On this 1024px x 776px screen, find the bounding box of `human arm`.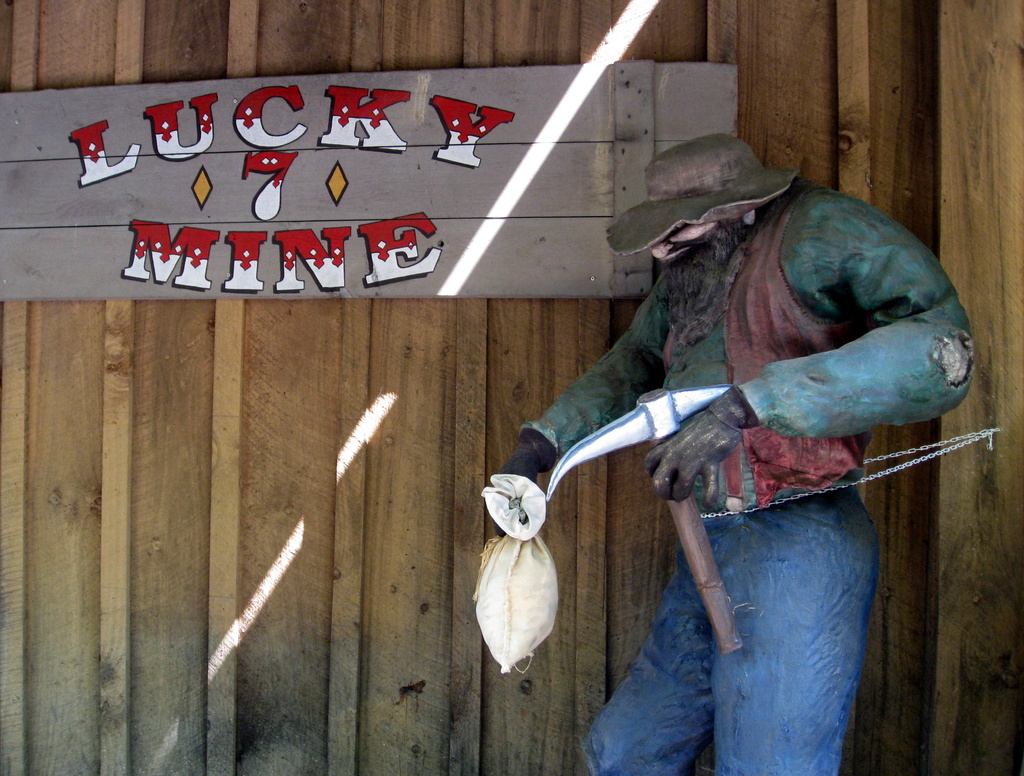
Bounding box: x1=756 y1=224 x2=953 y2=489.
